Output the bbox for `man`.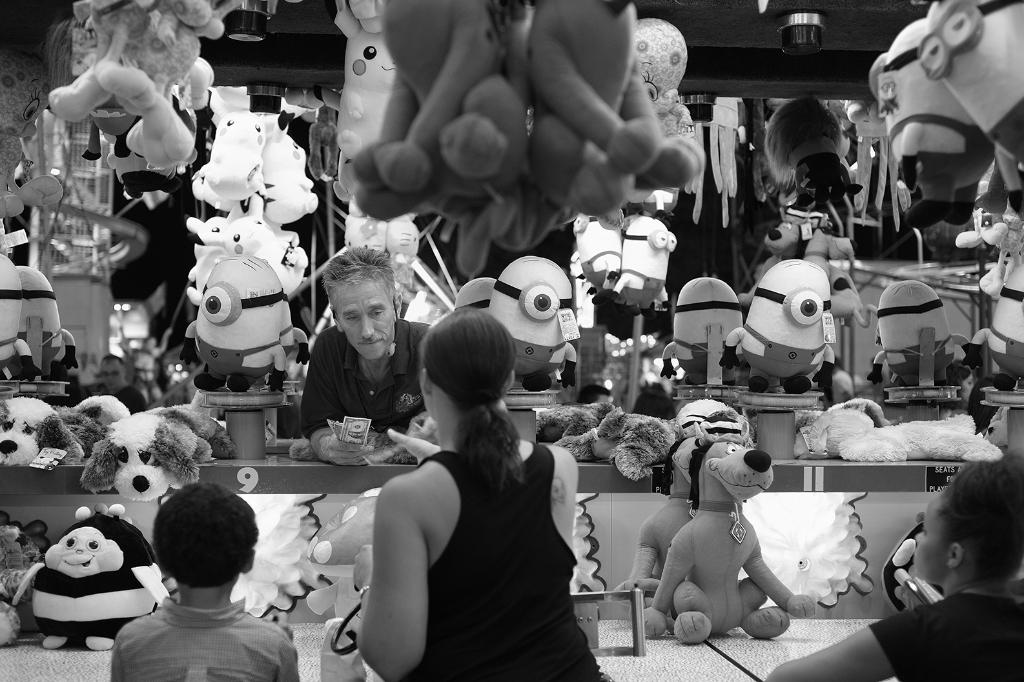
(300,245,436,466).
